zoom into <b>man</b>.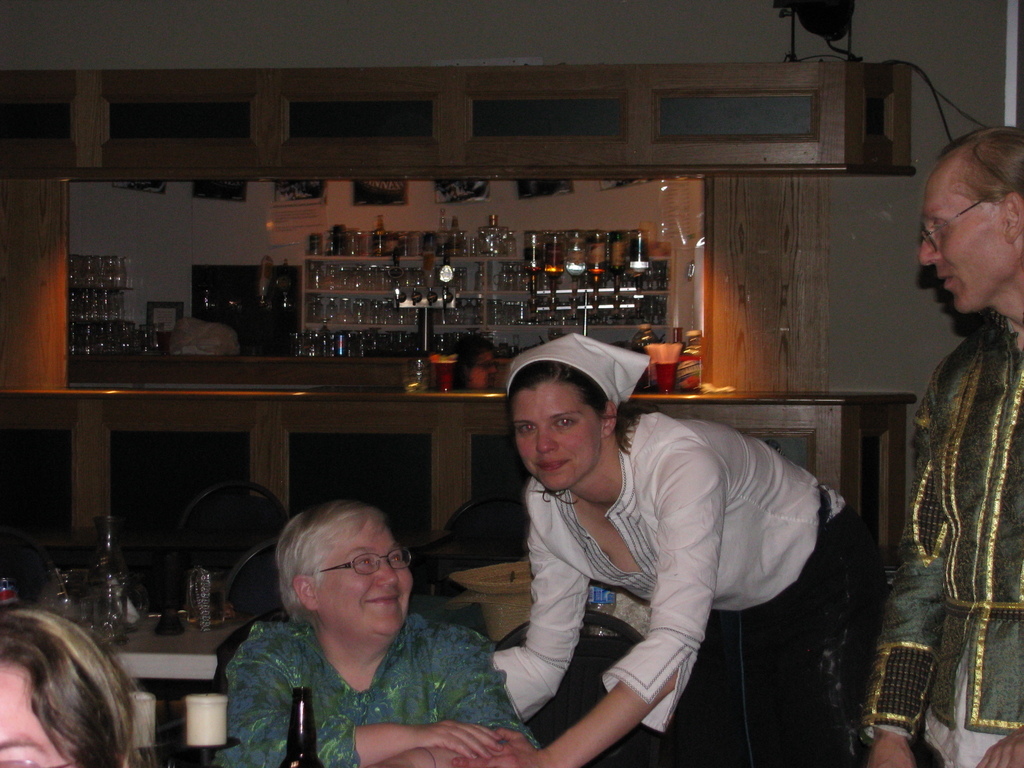
Zoom target: (x1=859, y1=125, x2=1023, y2=767).
